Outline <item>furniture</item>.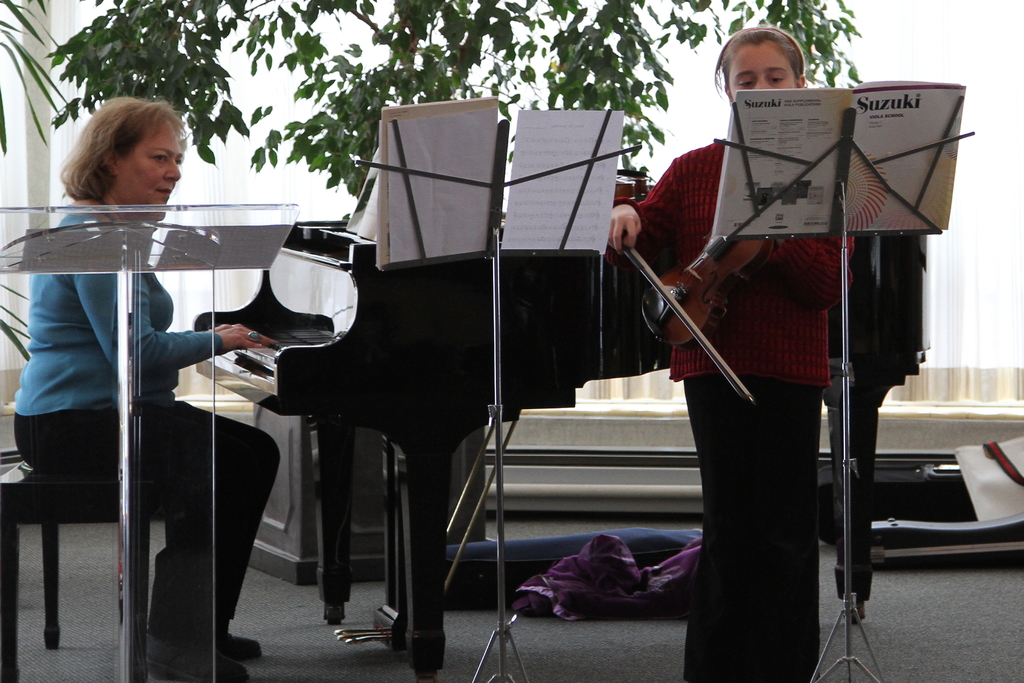
Outline: box(0, 204, 300, 682).
